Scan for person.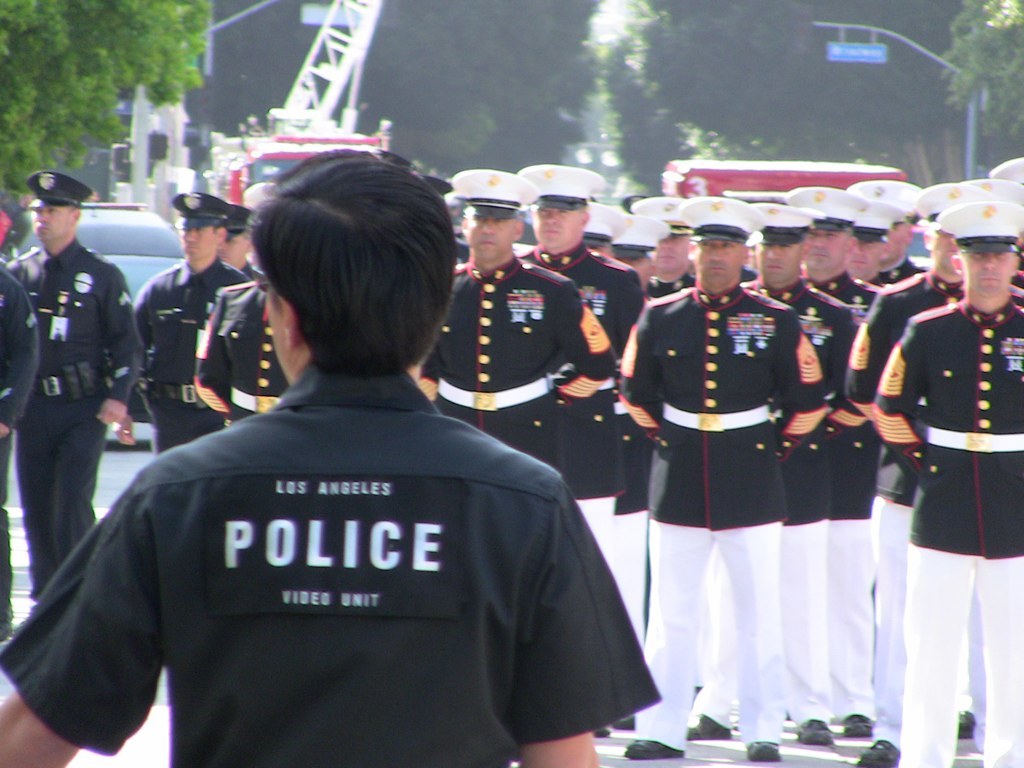
Scan result: l=622, t=196, r=829, b=767.
